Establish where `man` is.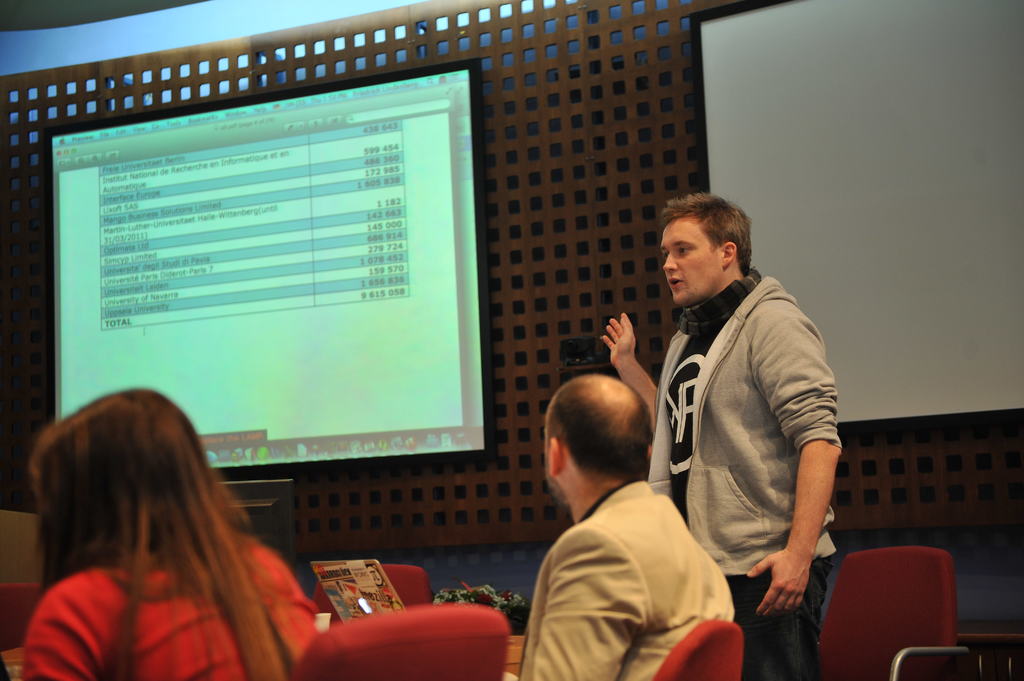
Established at locate(595, 195, 844, 680).
